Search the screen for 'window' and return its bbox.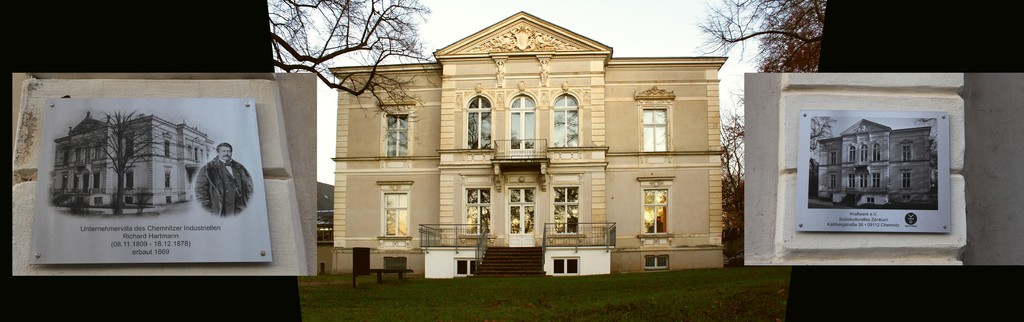
Found: x1=902 y1=169 x2=911 y2=189.
